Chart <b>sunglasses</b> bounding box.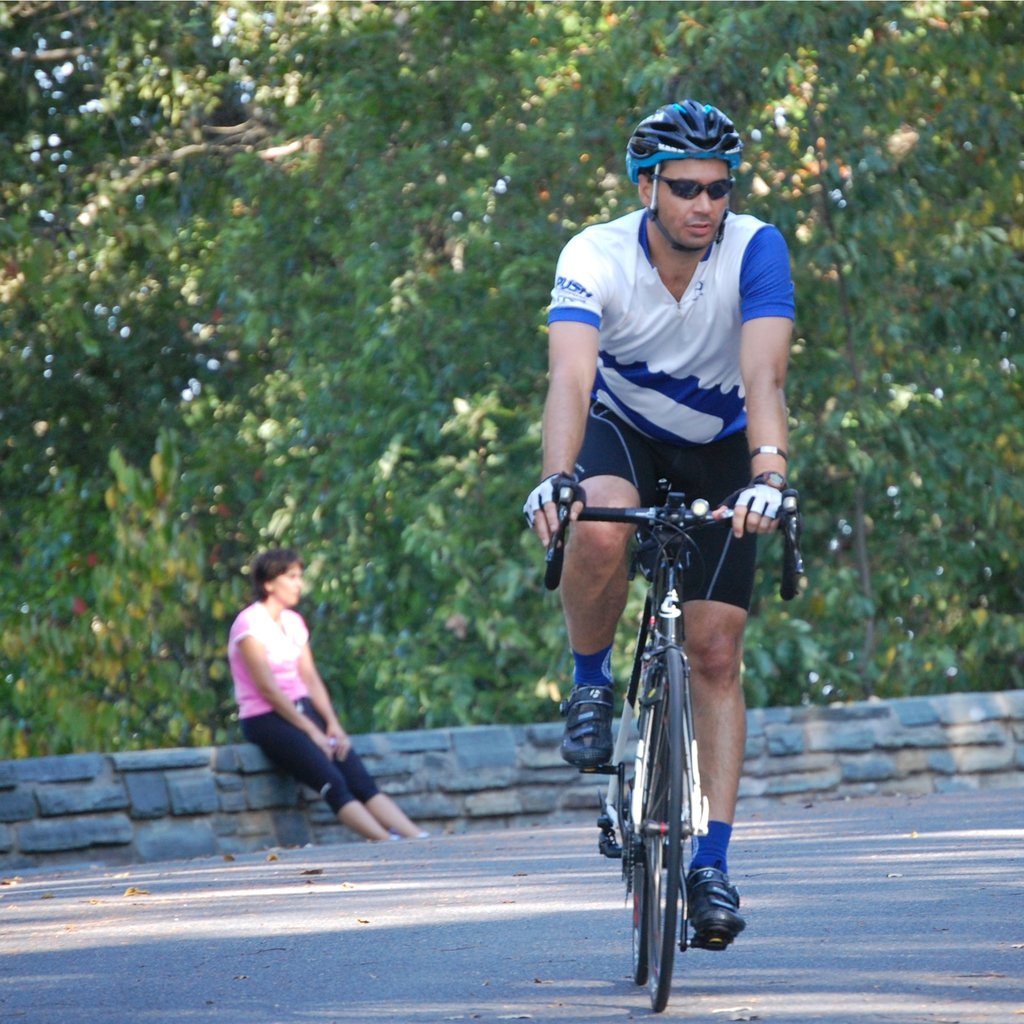
Charted: (x1=643, y1=172, x2=737, y2=200).
